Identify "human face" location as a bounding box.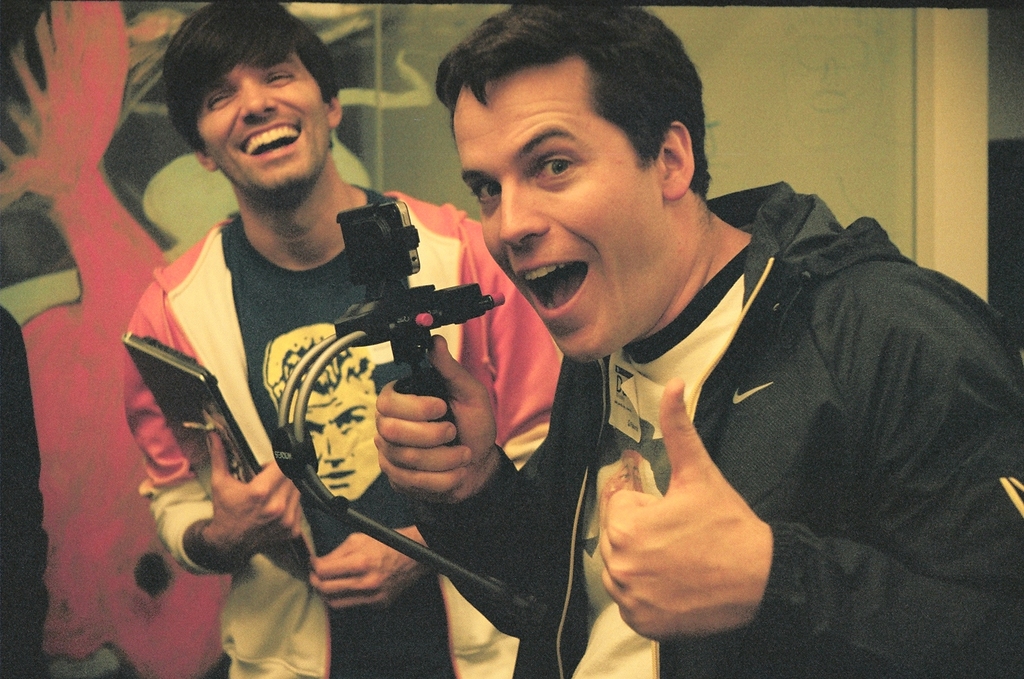
(448,80,680,368).
